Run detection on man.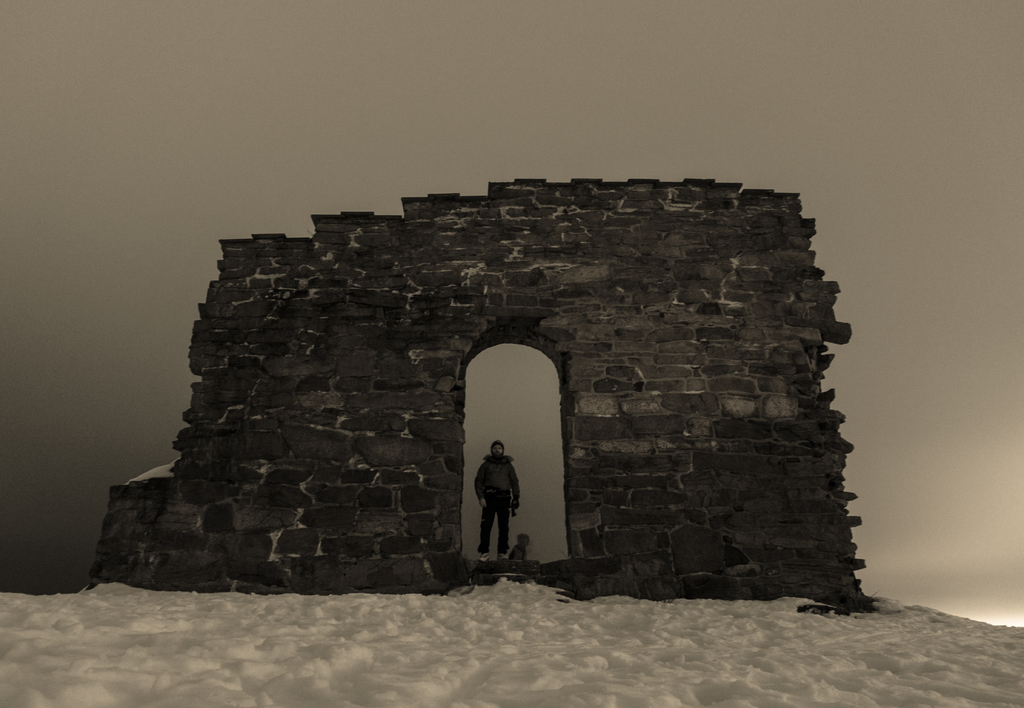
Result: 469, 438, 532, 568.
